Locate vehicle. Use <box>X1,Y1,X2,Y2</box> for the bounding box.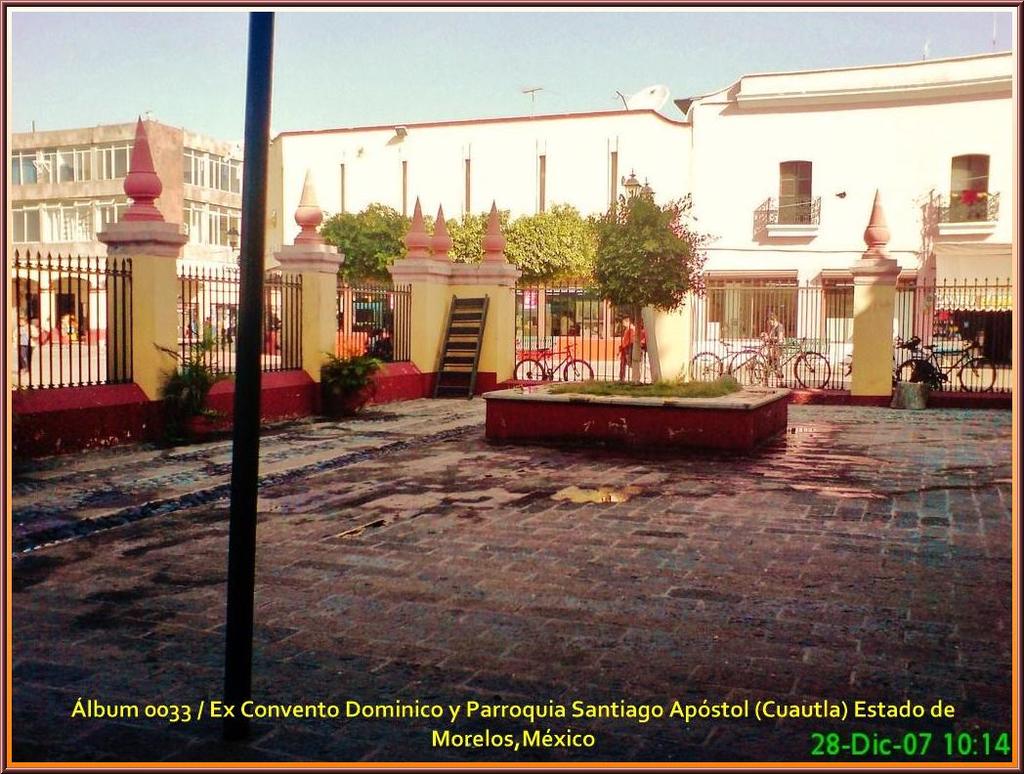
<box>723,331,832,386</box>.
